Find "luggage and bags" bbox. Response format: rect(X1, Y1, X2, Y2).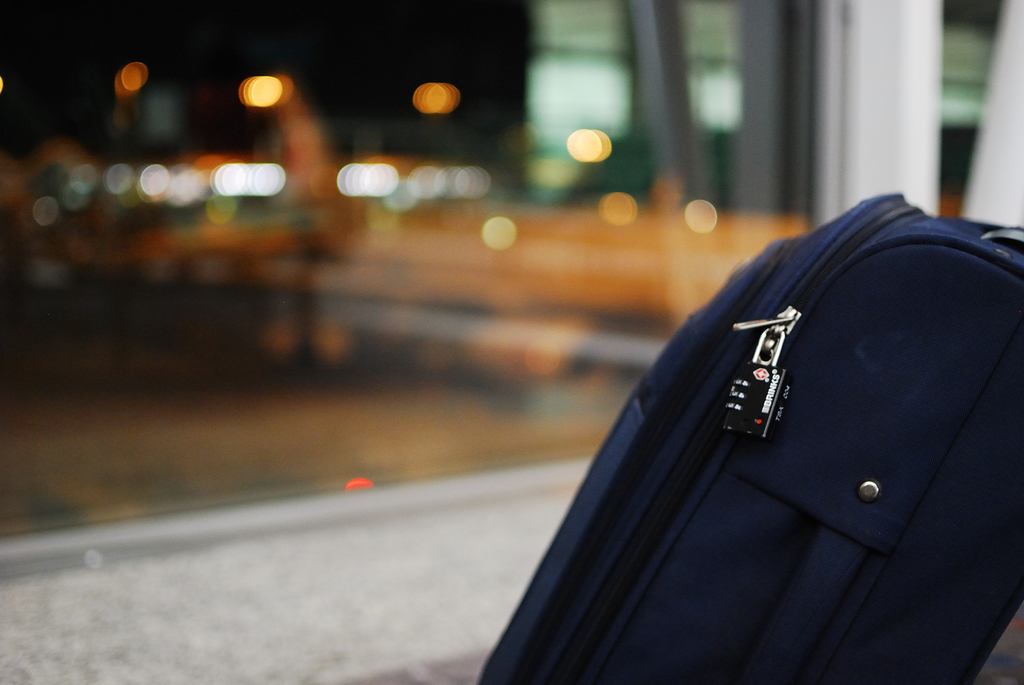
rect(453, 162, 1023, 684).
